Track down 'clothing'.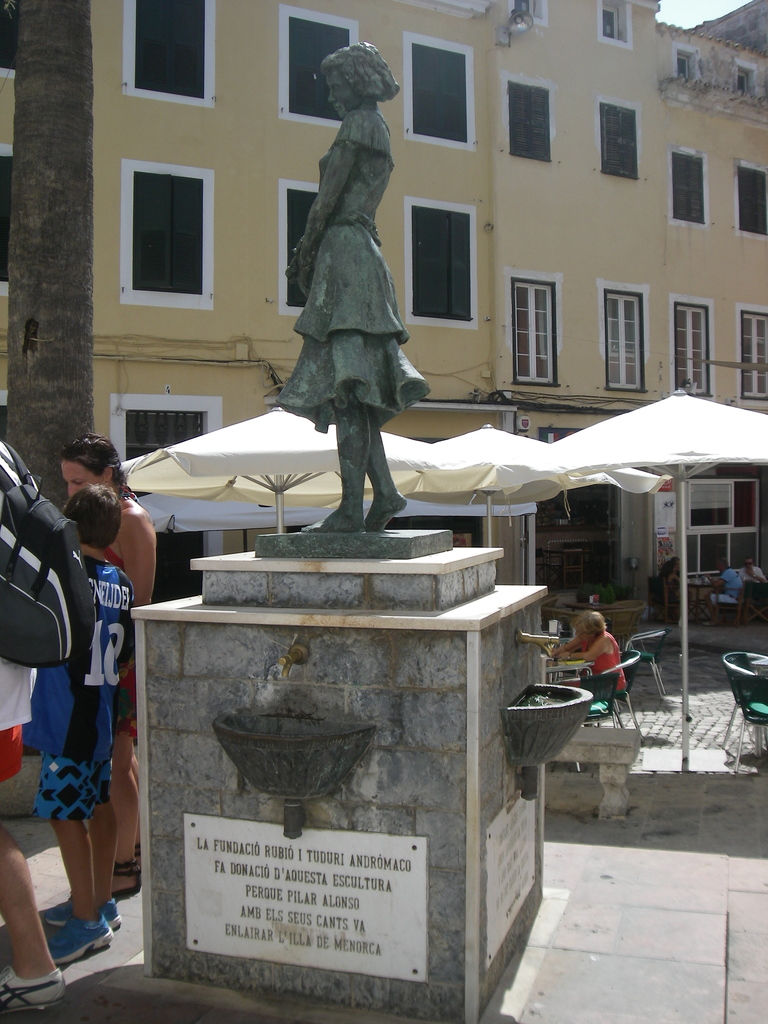
Tracked to left=711, top=566, right=744, bottom=606.
